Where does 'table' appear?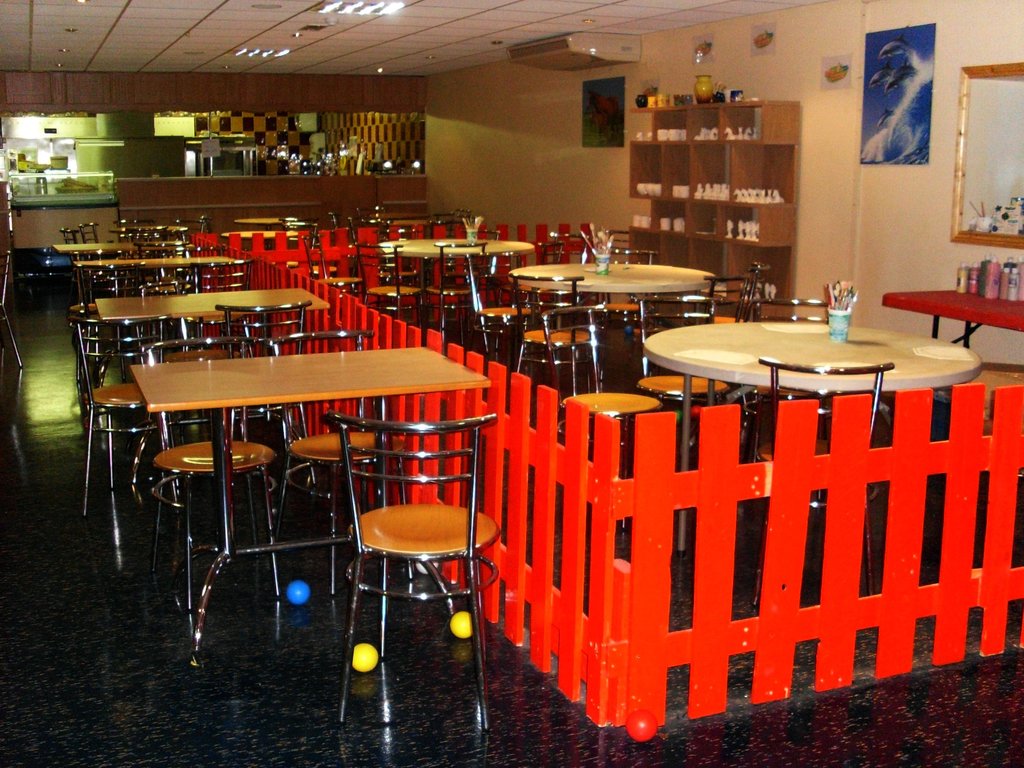
Appears at box(508, 263, 716, 293).
